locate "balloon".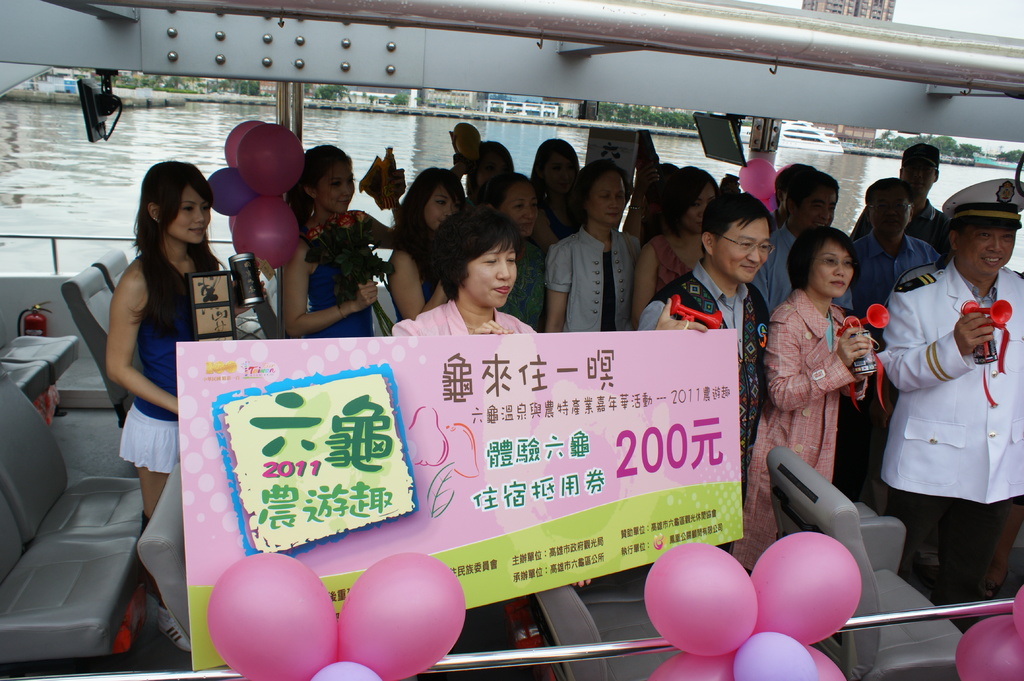
Bounding box: Rect(228, 216, 236, 229).
